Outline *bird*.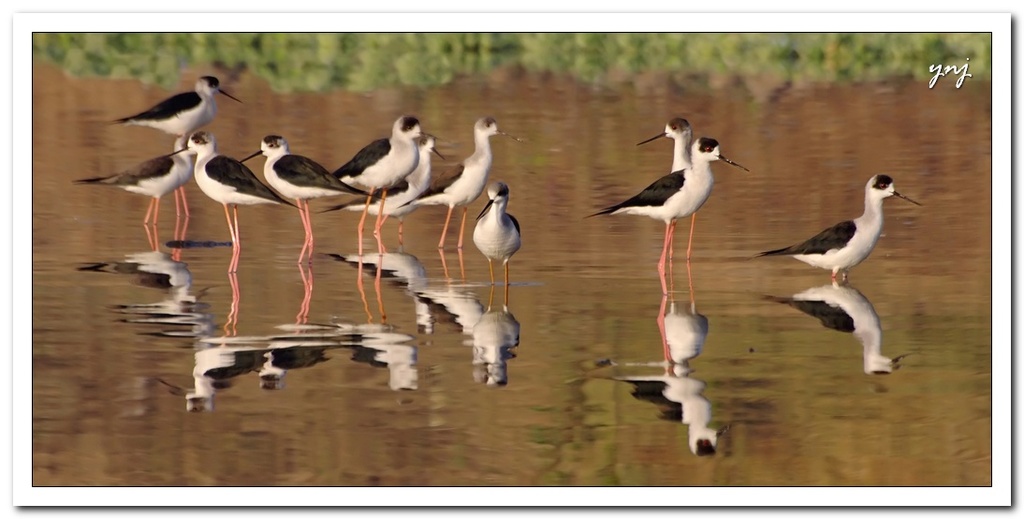
Outline: <box>470,177,520,286</box>.
